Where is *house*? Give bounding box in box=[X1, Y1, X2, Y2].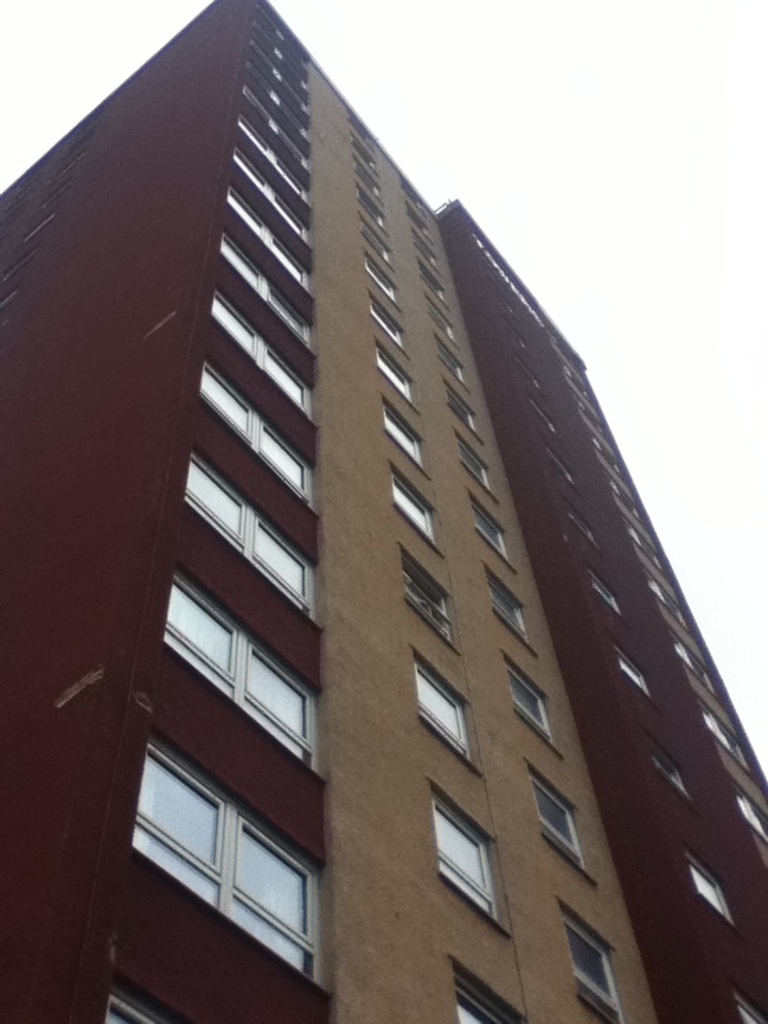
box=[0, 0, 767, 1023].
